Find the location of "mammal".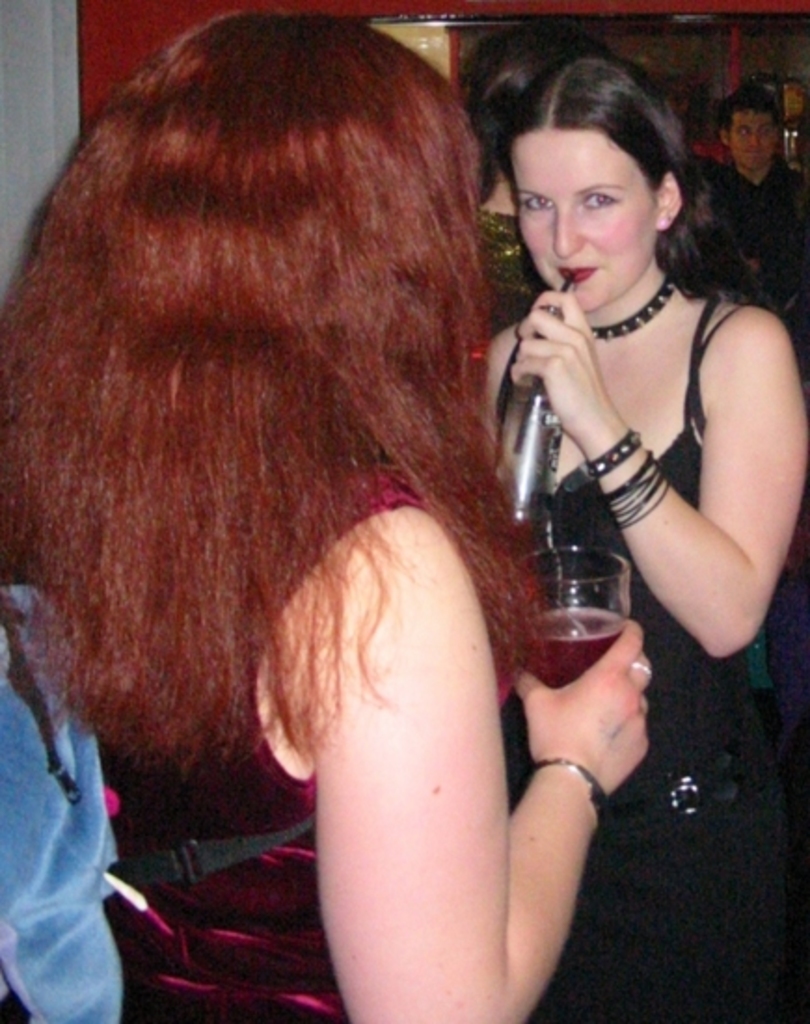
Location: [left=657, top=88, right=760, bottom=268].
